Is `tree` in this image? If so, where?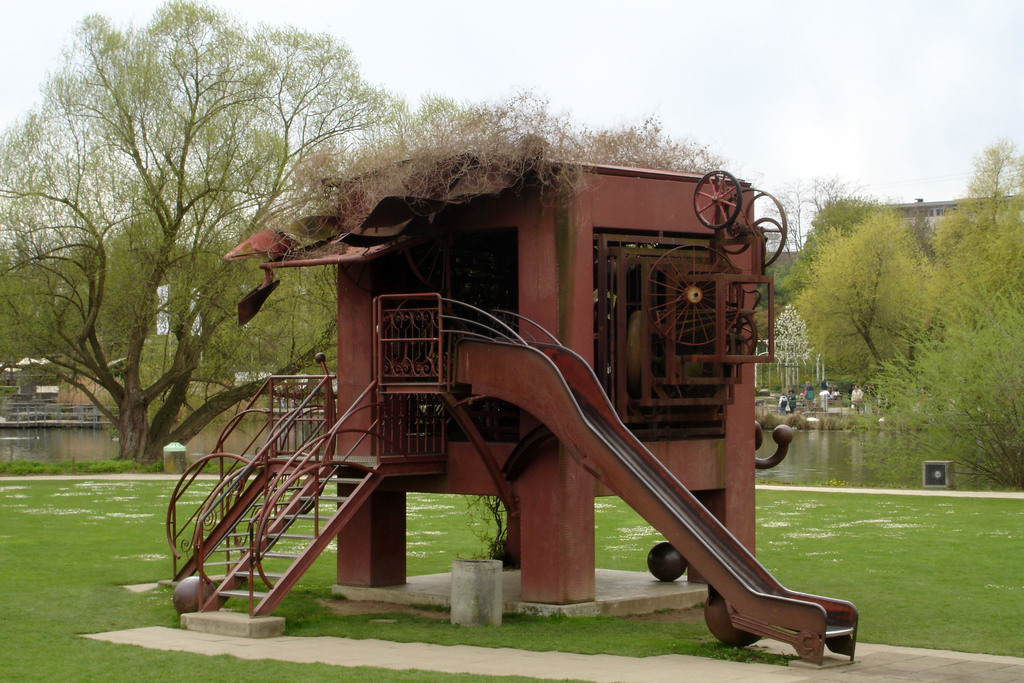
Yes, at l=904, t=204, r=943, b=262.
